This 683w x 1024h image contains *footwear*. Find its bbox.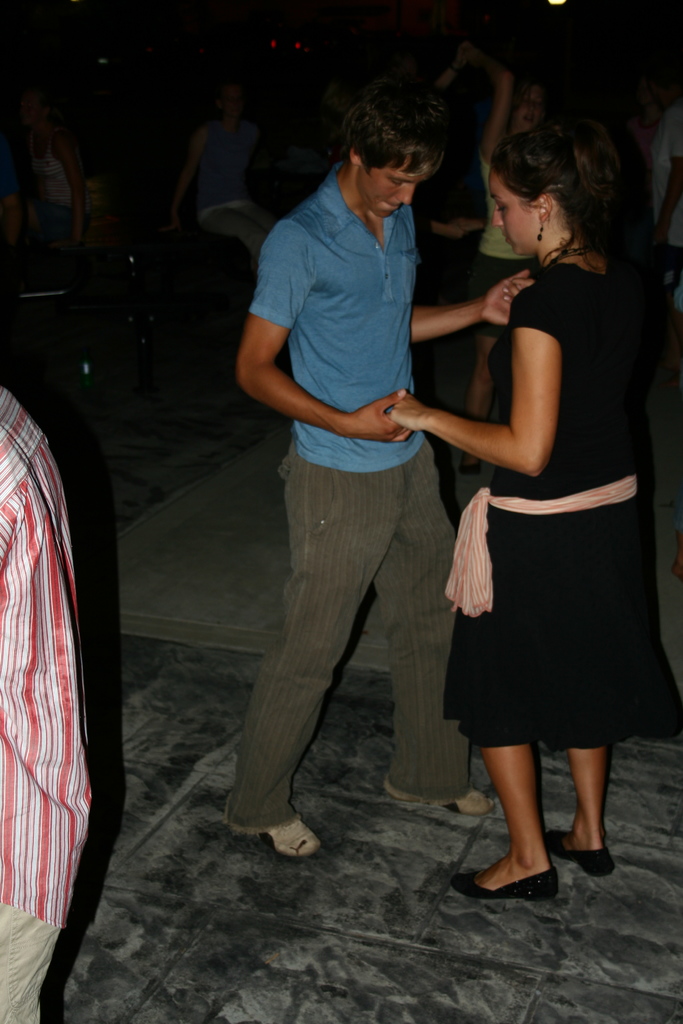
box=[445, 867, 561, 896].
